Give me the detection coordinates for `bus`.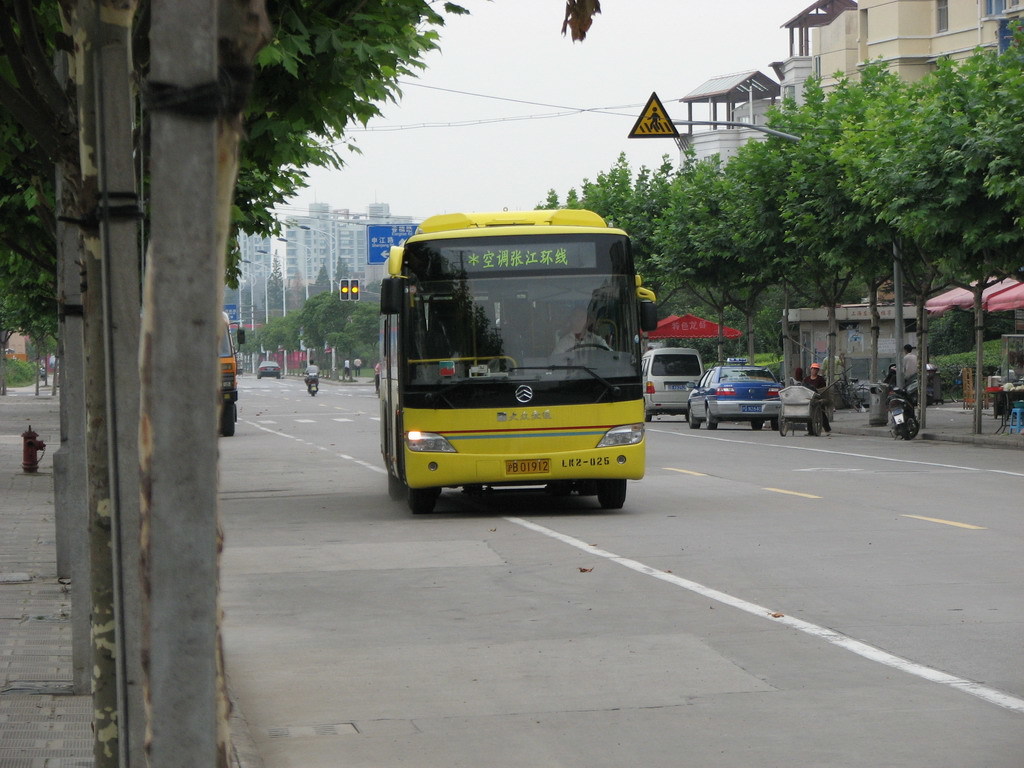
bbox=(377, 209, 663, 515).
